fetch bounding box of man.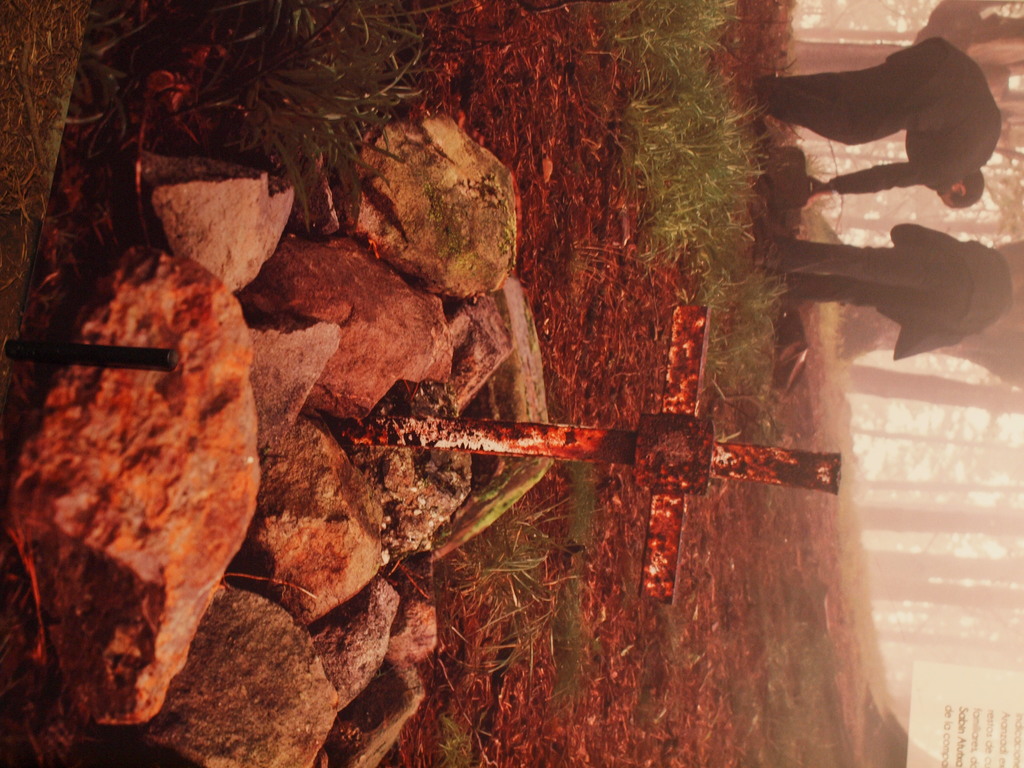
Bbox: 742 28 1015 203.
